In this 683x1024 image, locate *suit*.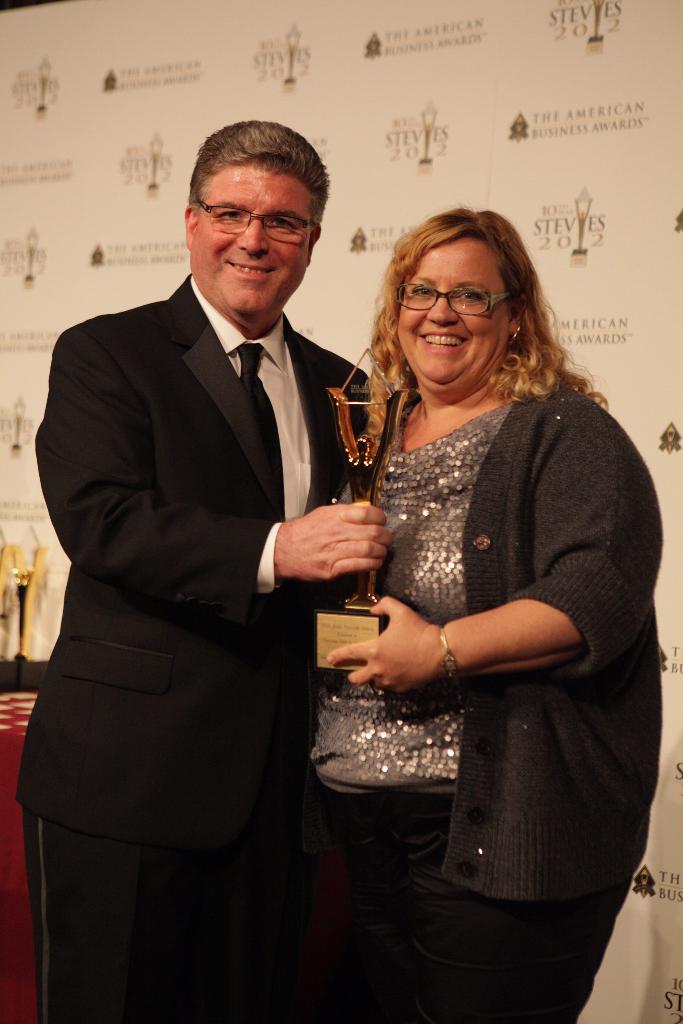
Bounding box: left=15, top=147, right=359, bottom=1009.
